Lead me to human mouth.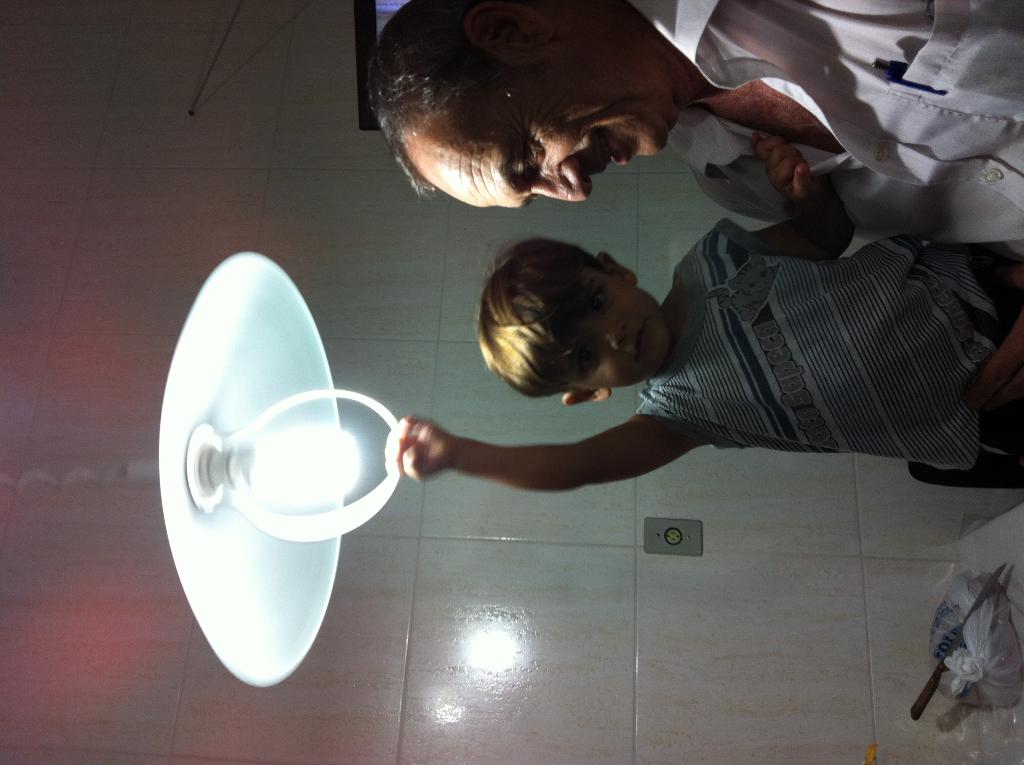
Lead to {"x1": 632, "y1": 319, "x2": 649, "y2": 360}.
